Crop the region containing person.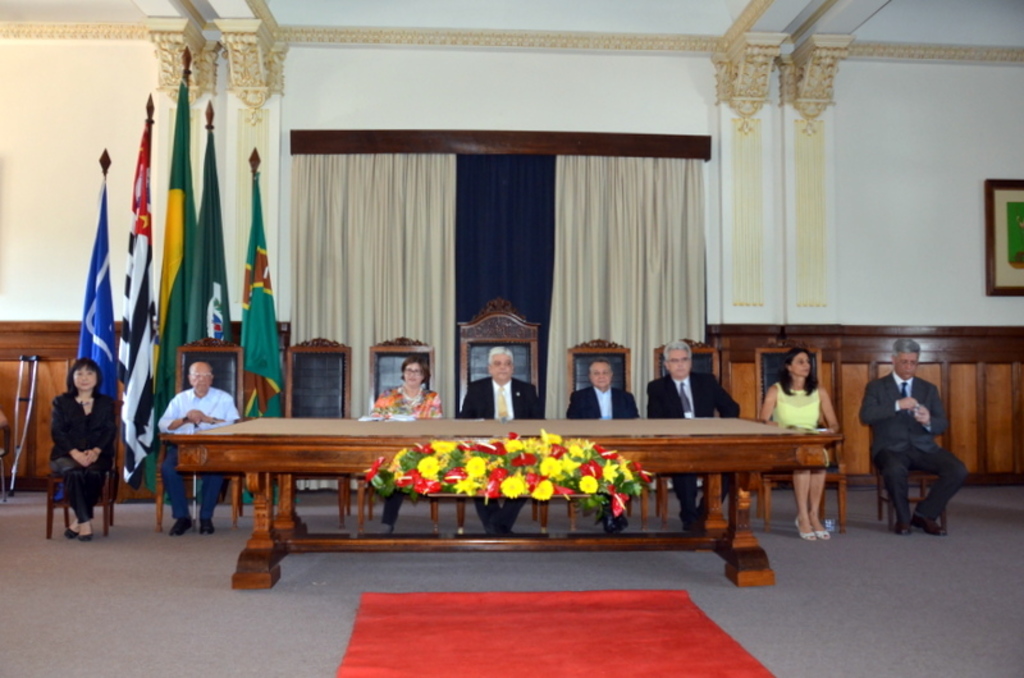
Crop region: (453, 340, 545, 539).
